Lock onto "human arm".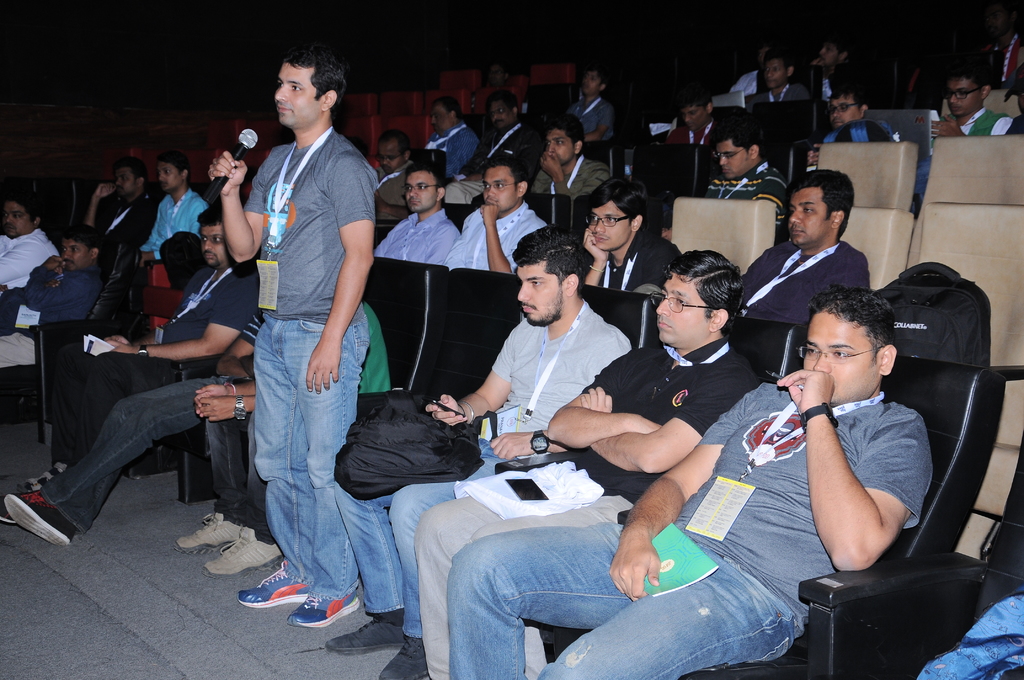
Locked: crop(568, 327, 638, 407).
